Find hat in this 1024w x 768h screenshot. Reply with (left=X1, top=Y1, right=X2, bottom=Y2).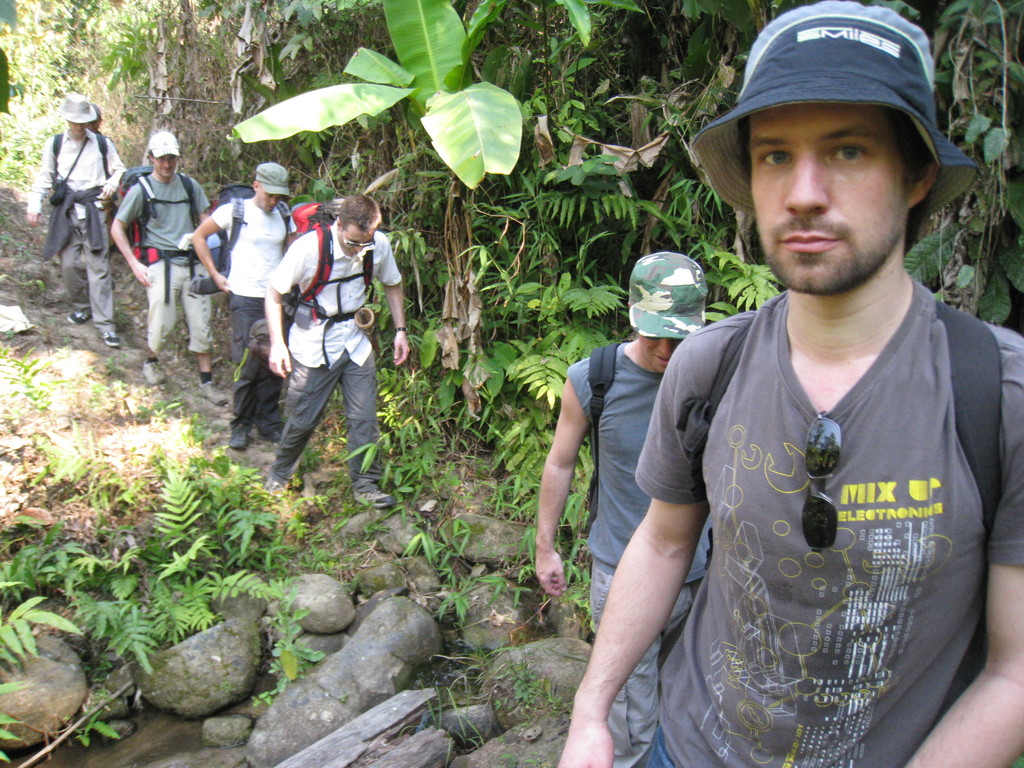
(left=686, top=0, right=980, bottom=225).
